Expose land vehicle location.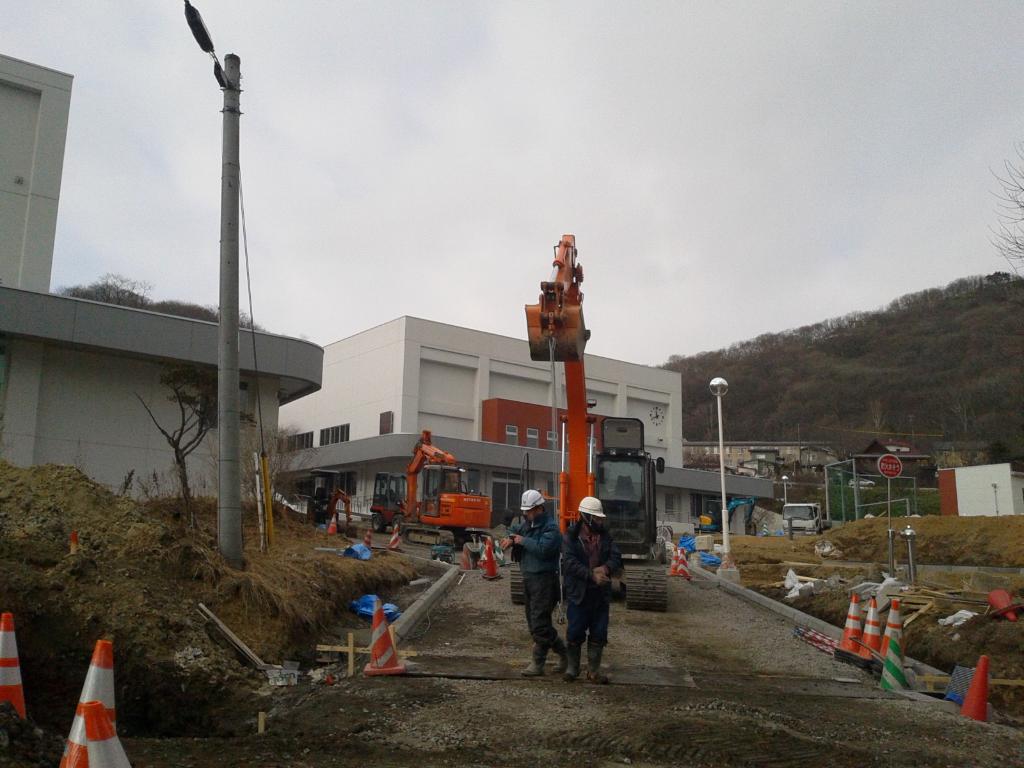
Exposed at bbox(371, 474, 425, 538).
